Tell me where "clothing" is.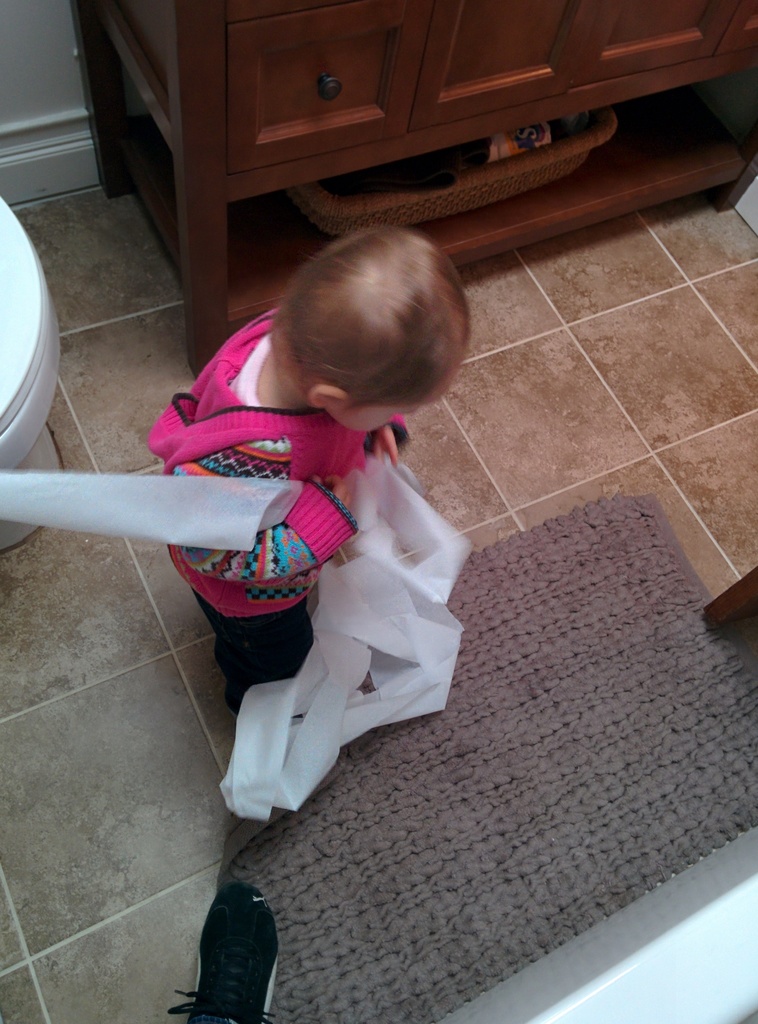
"clothing" is at [x1=147, y1=304, x2=410, y2=713].
